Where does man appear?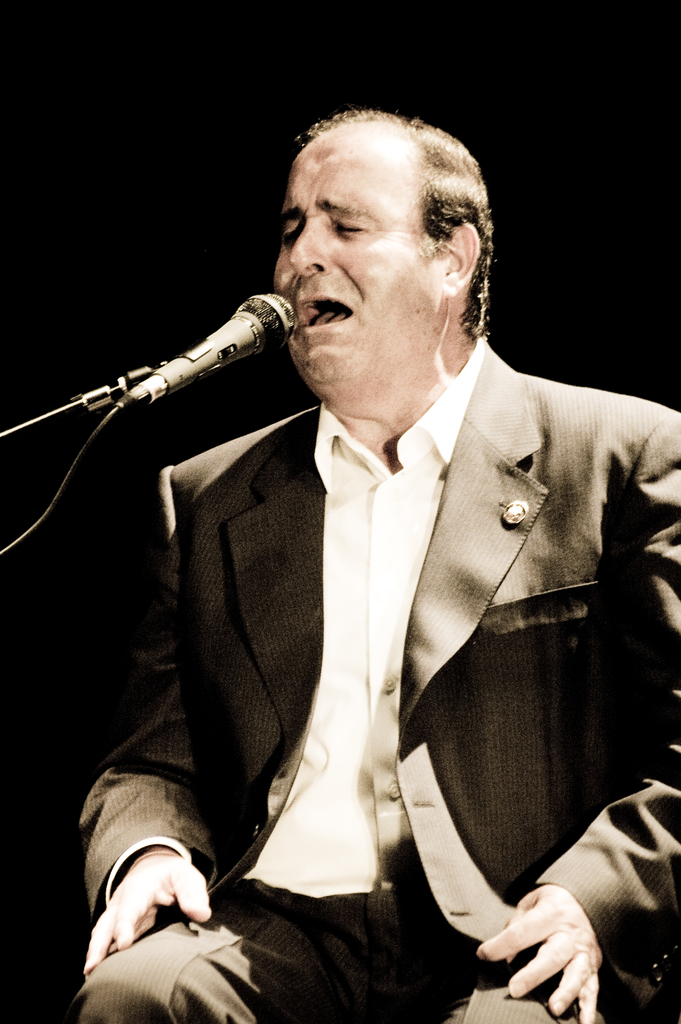
Appears at <box>70,105,680,1023</box>.
